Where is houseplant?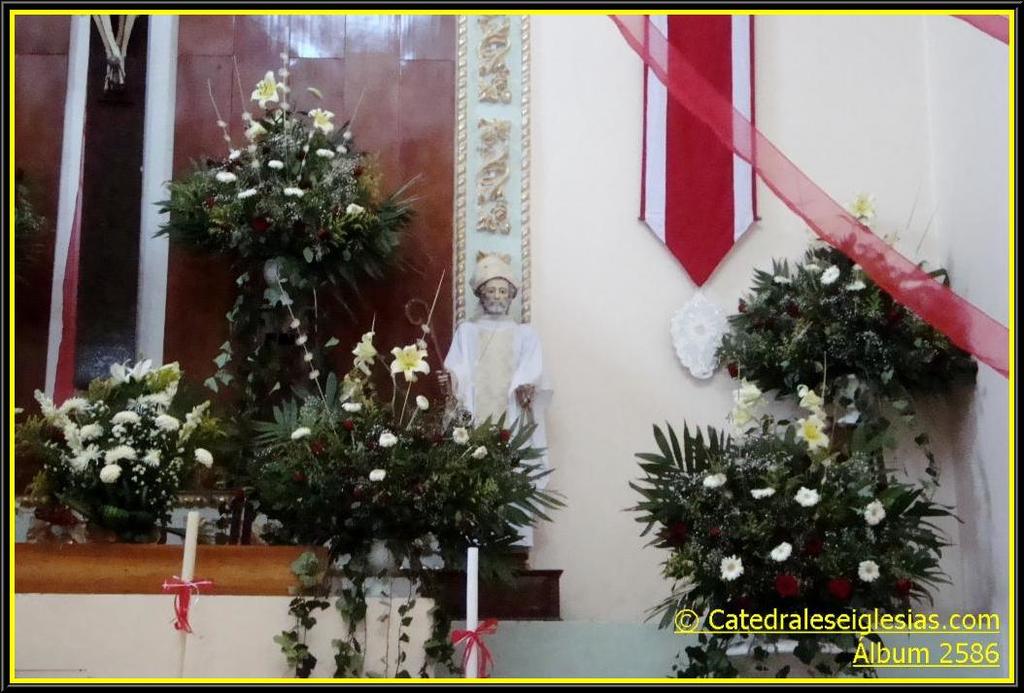
(13,342,224,550).
